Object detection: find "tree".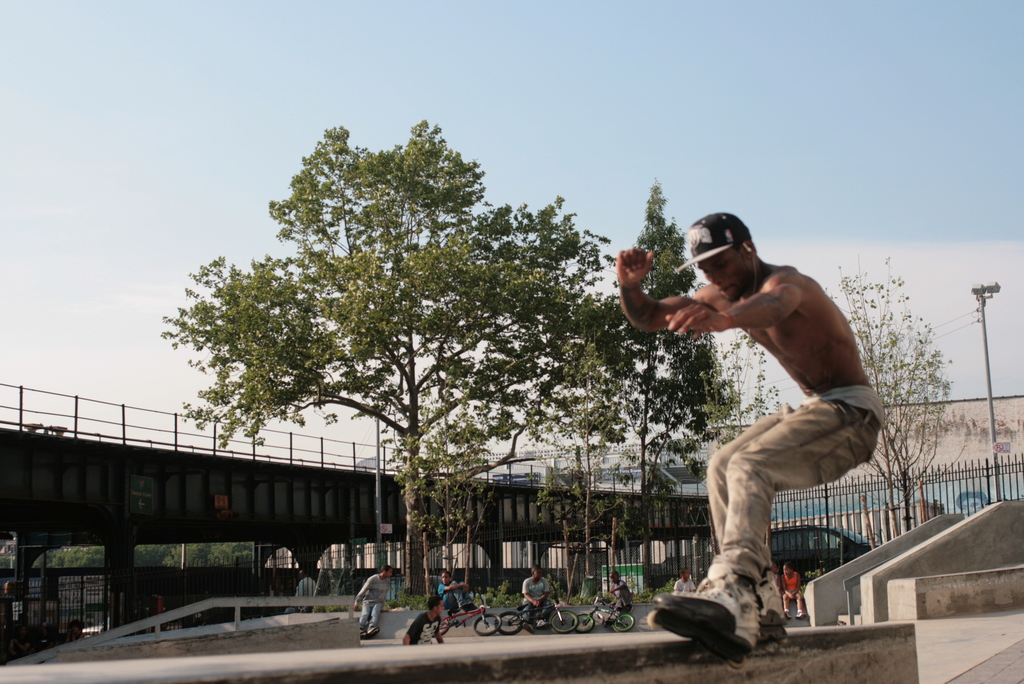
[822, 259, 967, 542].
